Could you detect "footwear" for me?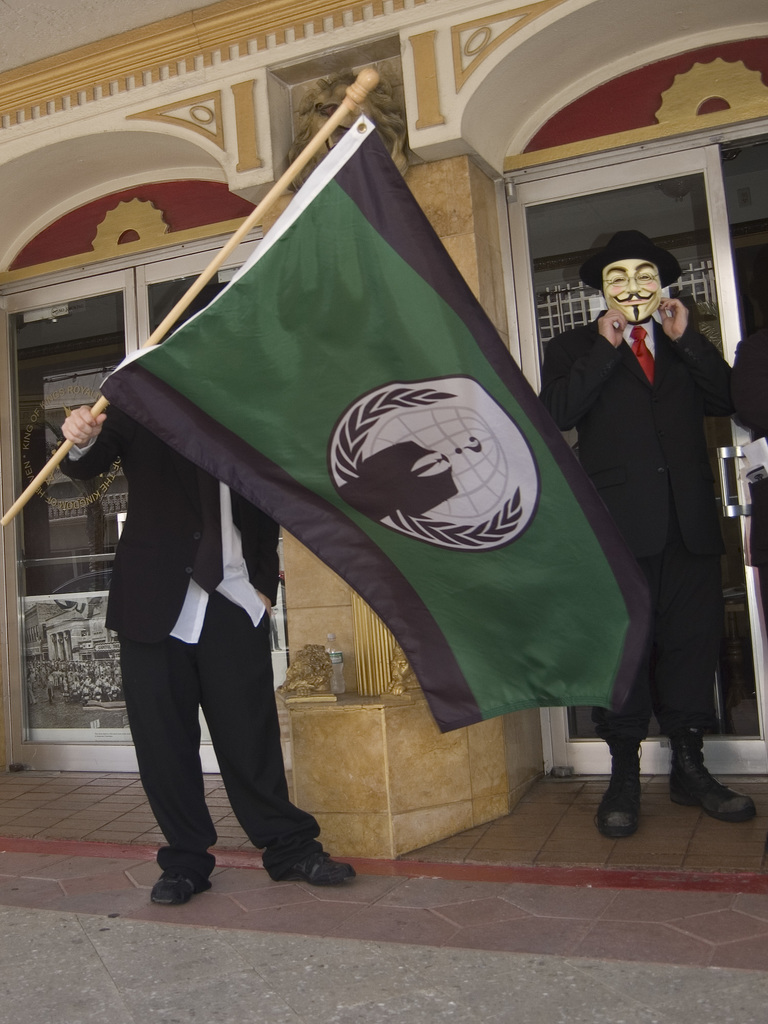
Detection result: x1=596, y1=750, x2=642, y2=848.
